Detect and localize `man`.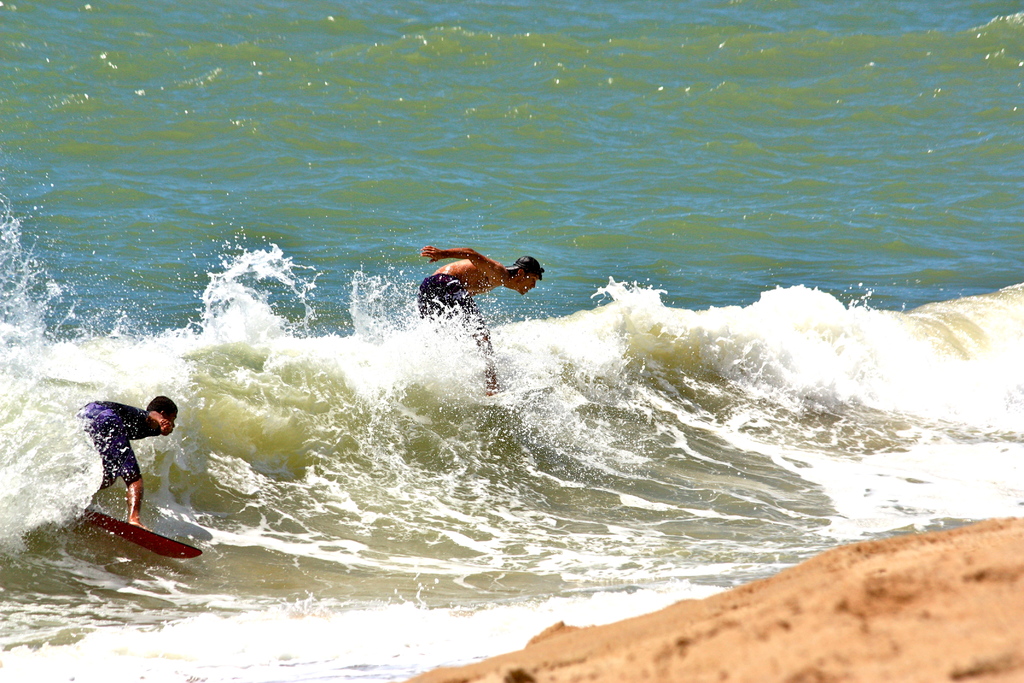
Localized at 419/243/547/379.
